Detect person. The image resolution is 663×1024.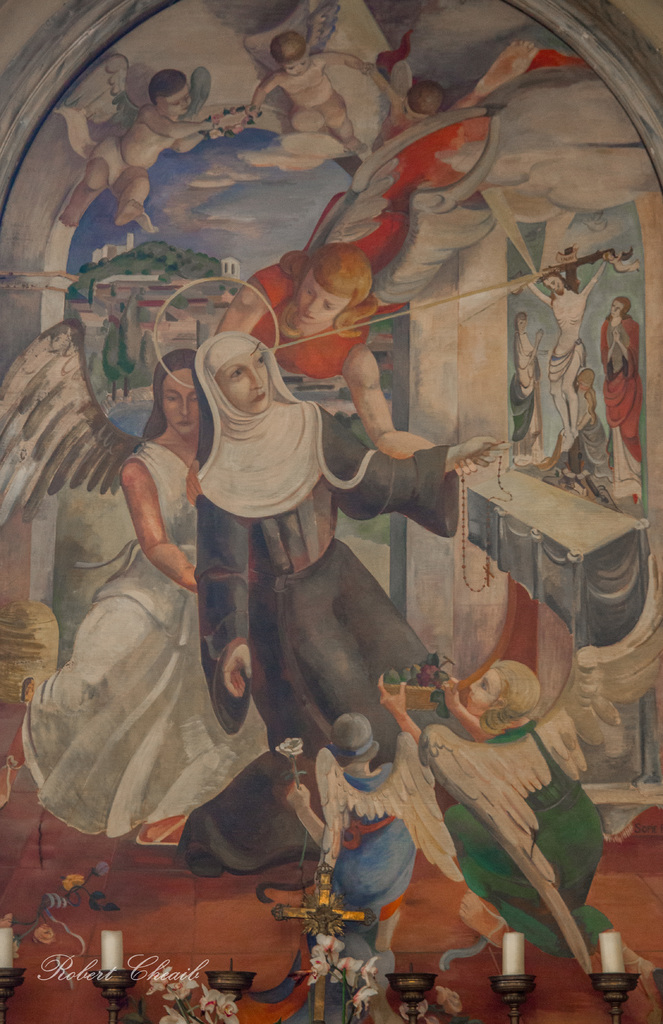
Rect(207, 247, 481, 483).
